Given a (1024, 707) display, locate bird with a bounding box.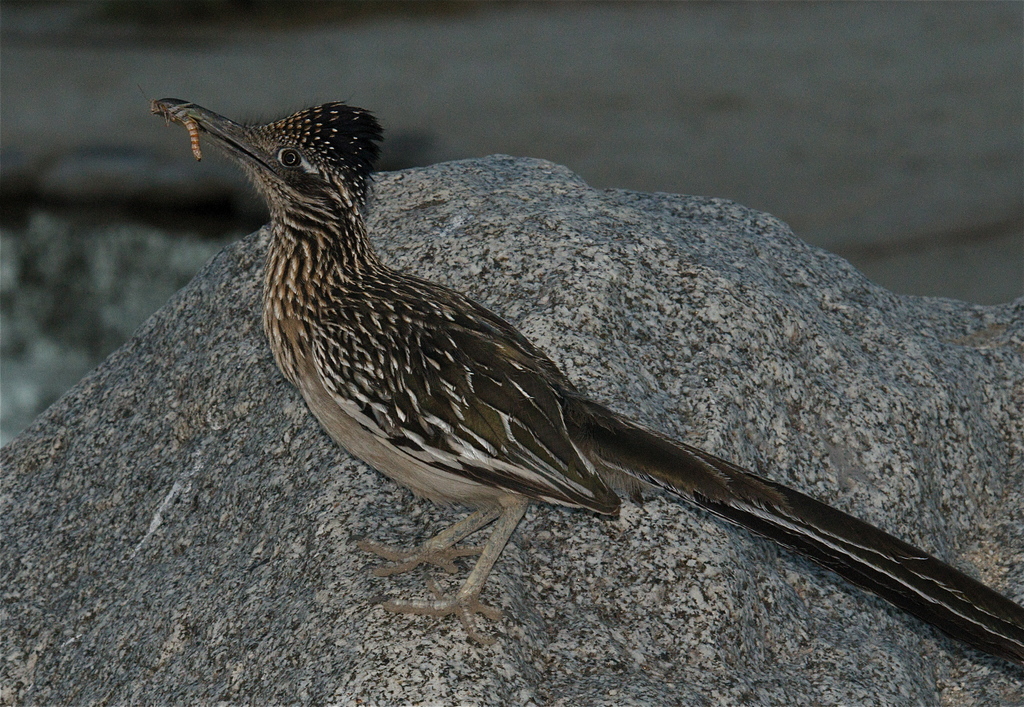
Located: [x1=178, y1=91, x2=998, y2=668].
